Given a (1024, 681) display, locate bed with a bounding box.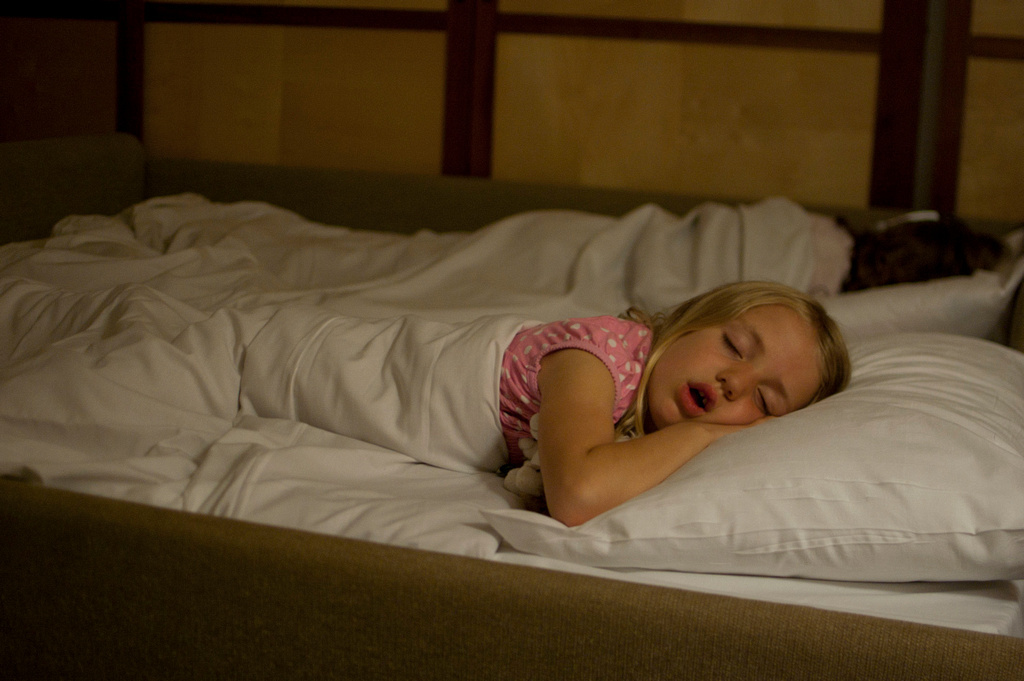
Located: <region>1, 185, 1023, 680</region>.
